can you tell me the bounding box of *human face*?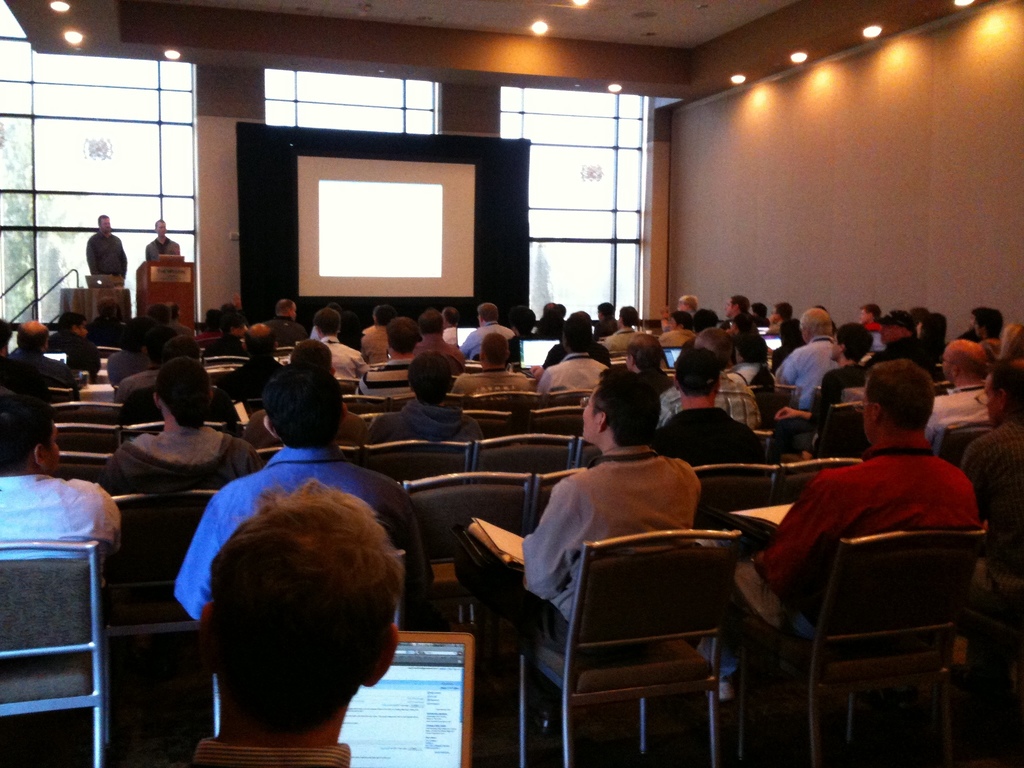
{"x1": 154, "y1": 218, "x2": 165, "y2": 239}.
